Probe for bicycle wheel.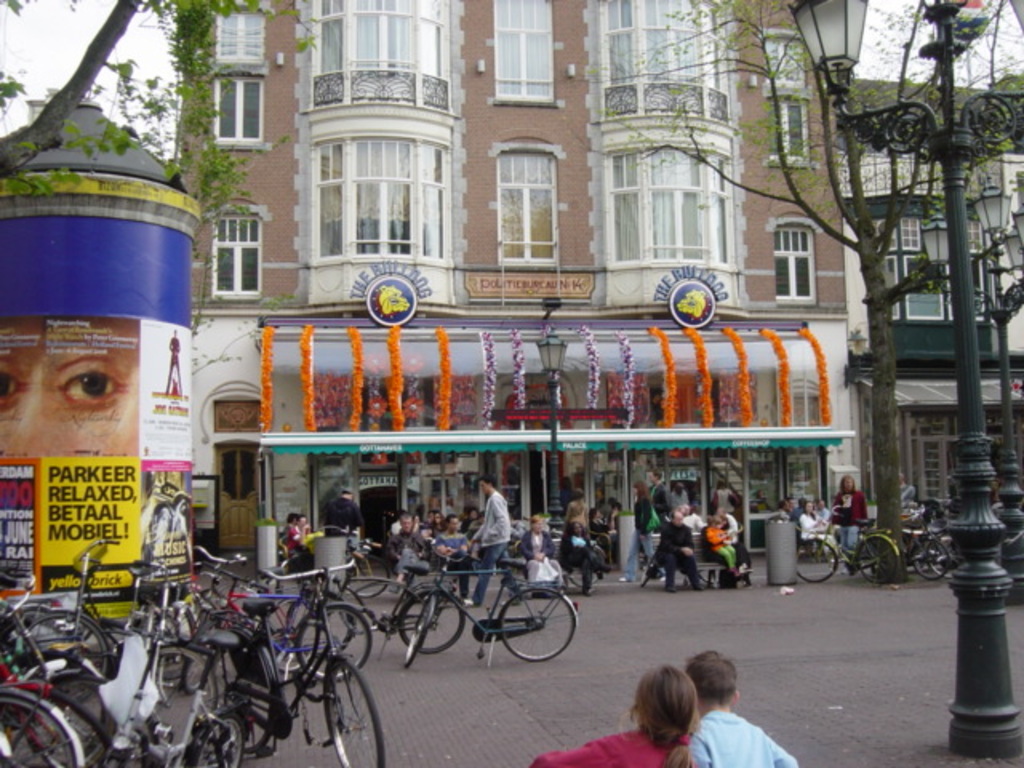
Probe result: (left=291, top=597, right=374, bottom=683).
